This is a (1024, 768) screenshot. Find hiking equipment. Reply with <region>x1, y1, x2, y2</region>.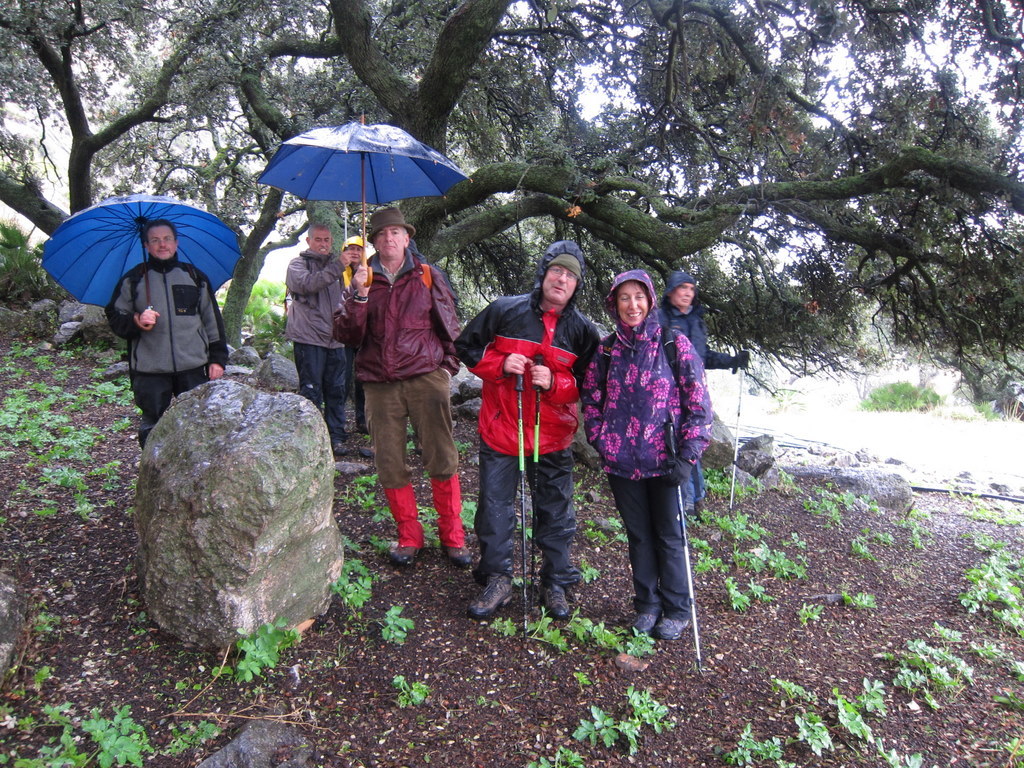
<region>600, 327, 683, 410</region>.
